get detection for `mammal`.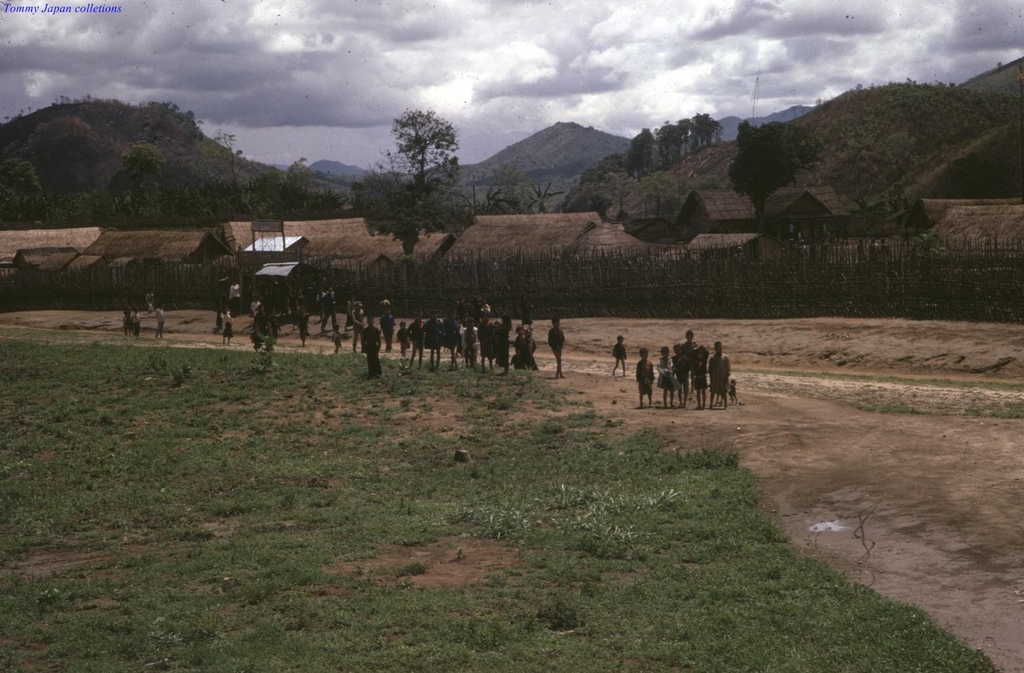
Detection: BBox(635, 348, 655, 407).
